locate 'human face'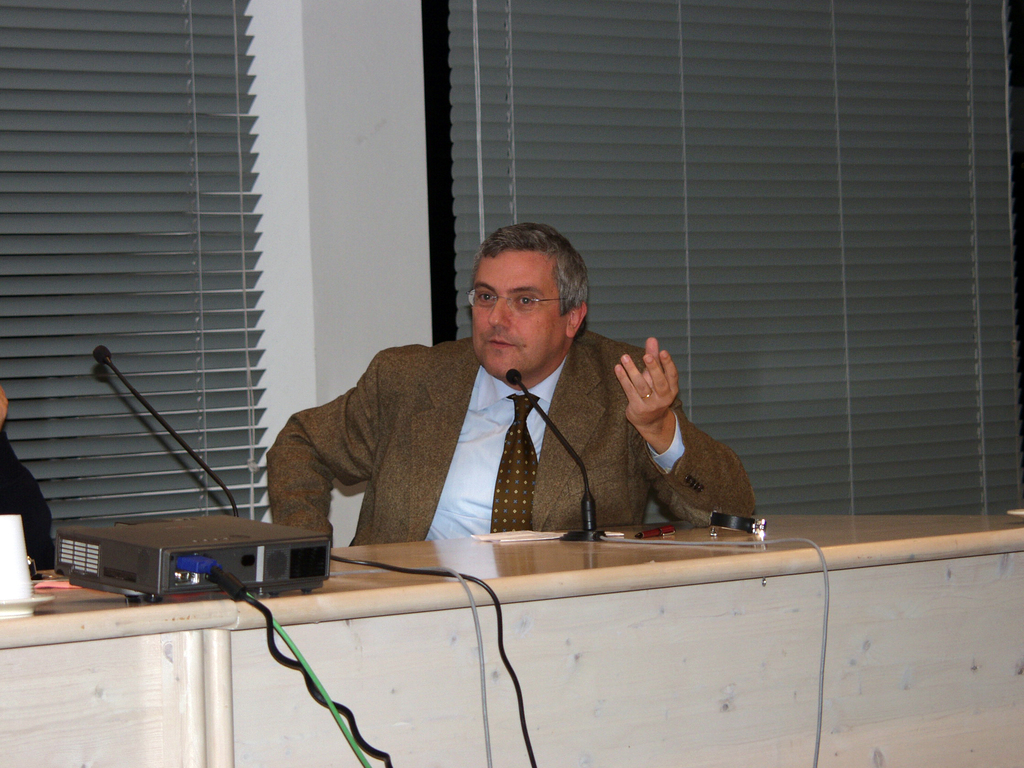
BBox(473, 248, 567, 379)
